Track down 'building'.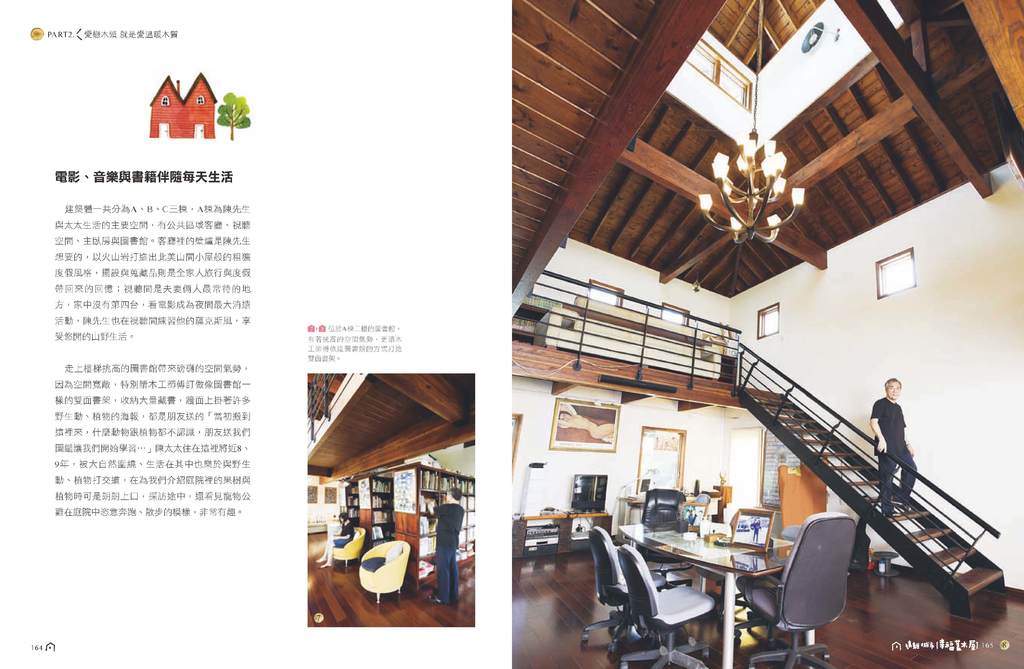
Tracked to left=507, top=0, right=1023, bottom=668.
